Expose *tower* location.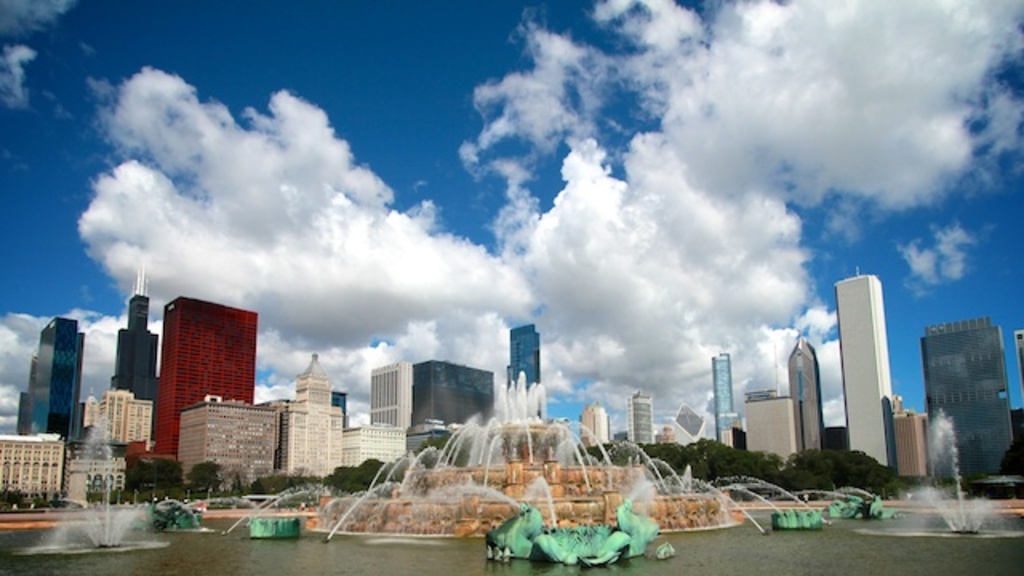
Exposed at [left=114, top=262, right=158, bottom=402].
